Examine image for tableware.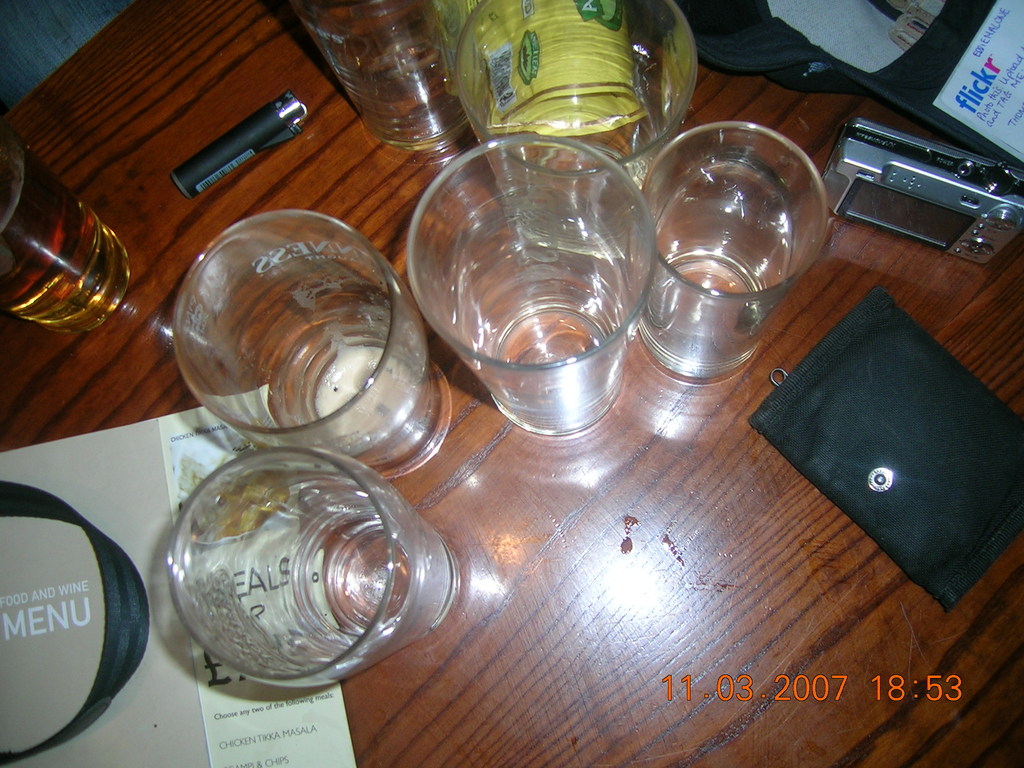
Examination result: pyautogui.locateOnScreen(630, 118, 831, 377).
